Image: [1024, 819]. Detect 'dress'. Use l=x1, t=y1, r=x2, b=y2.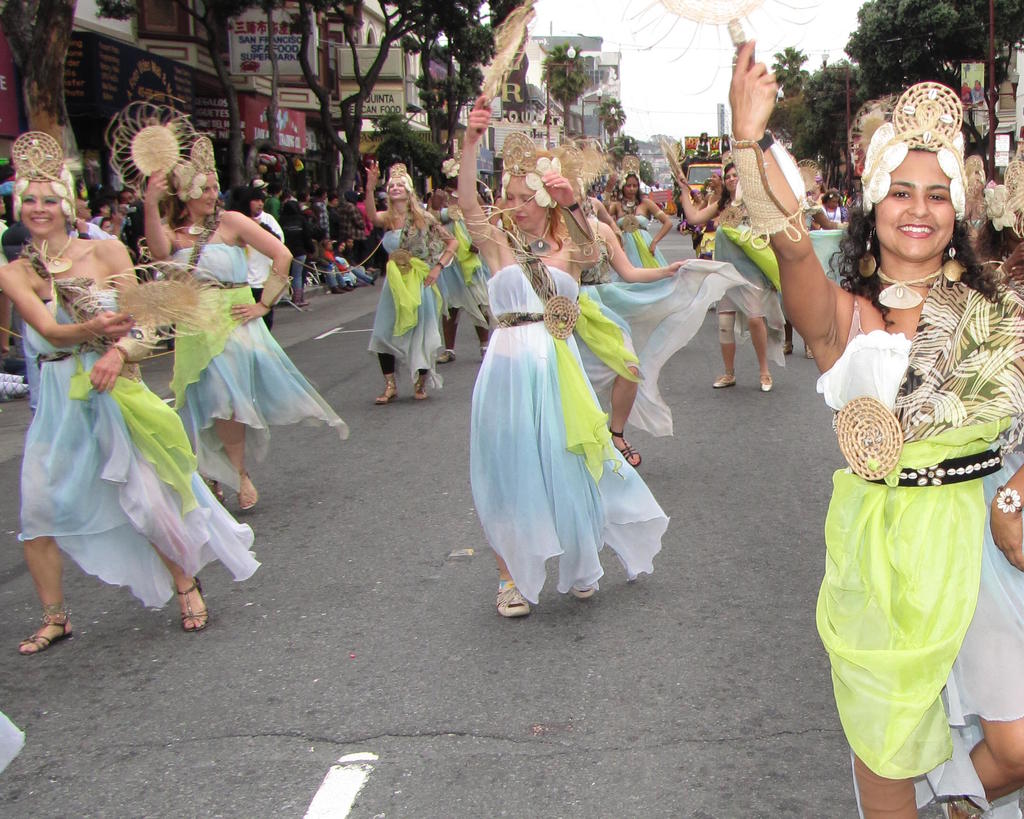
l=468, t=262, r=668, b=601.
